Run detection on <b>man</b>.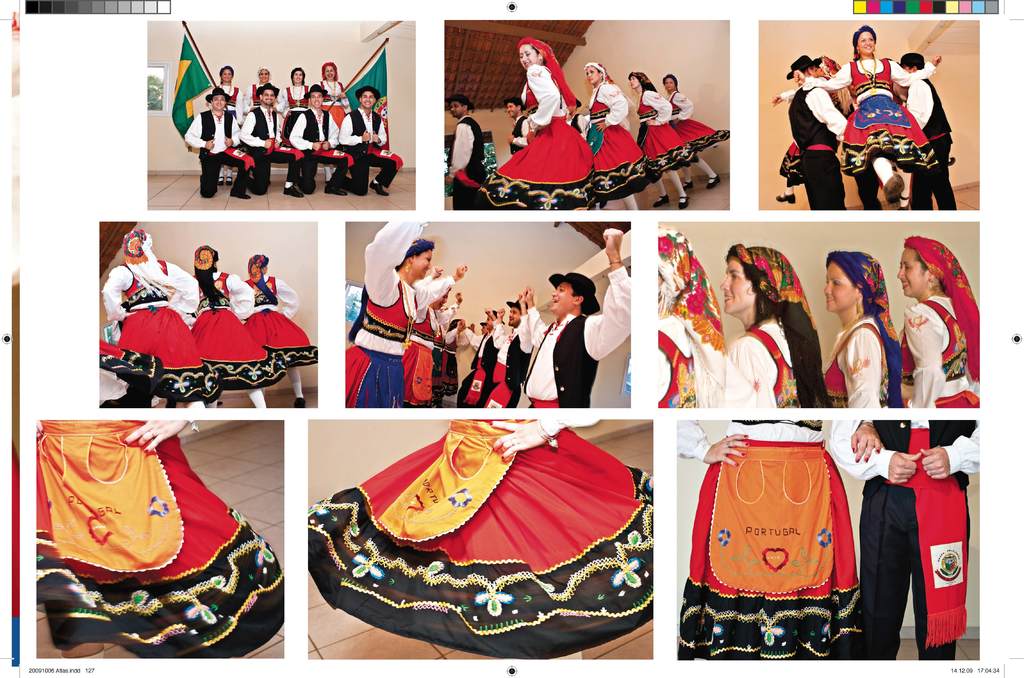
Result: [334, 83, 397, 200].
